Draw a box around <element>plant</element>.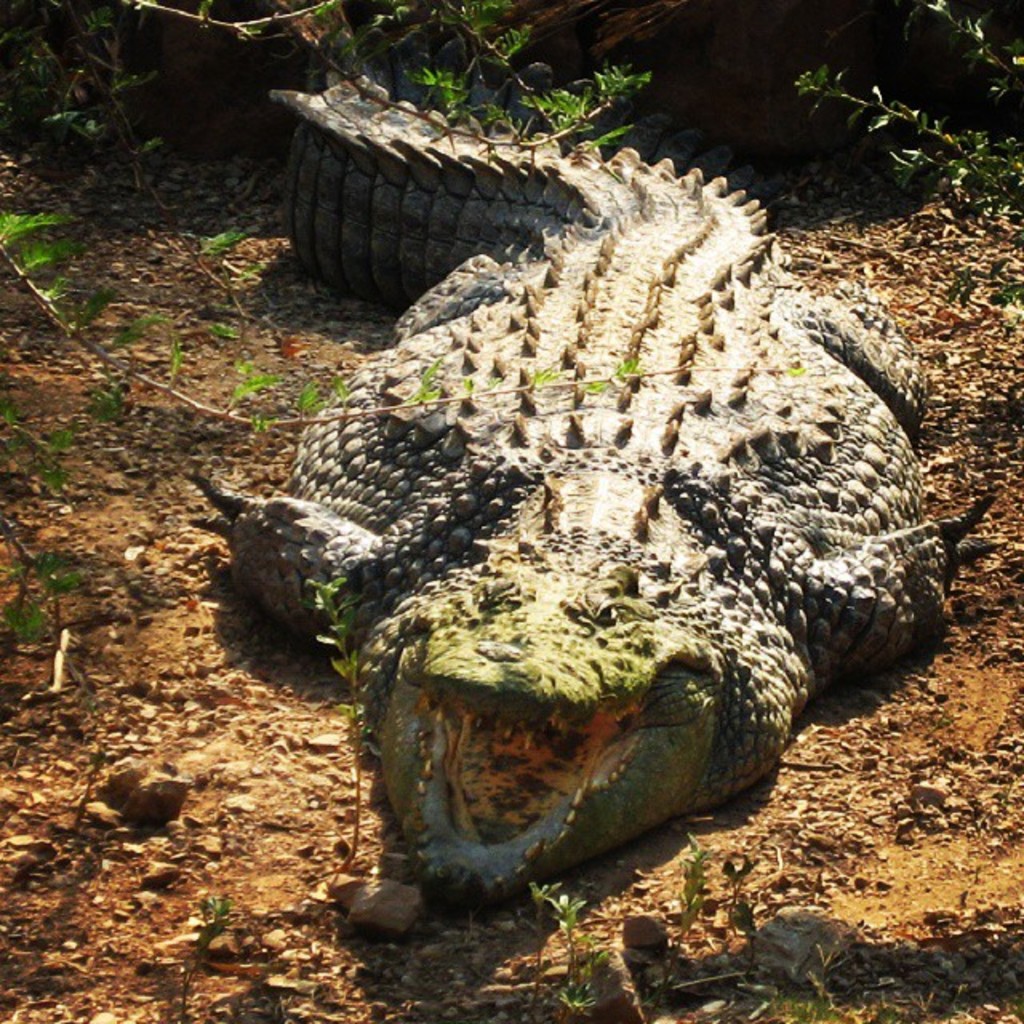
crop(194, 890, 229, 938).
